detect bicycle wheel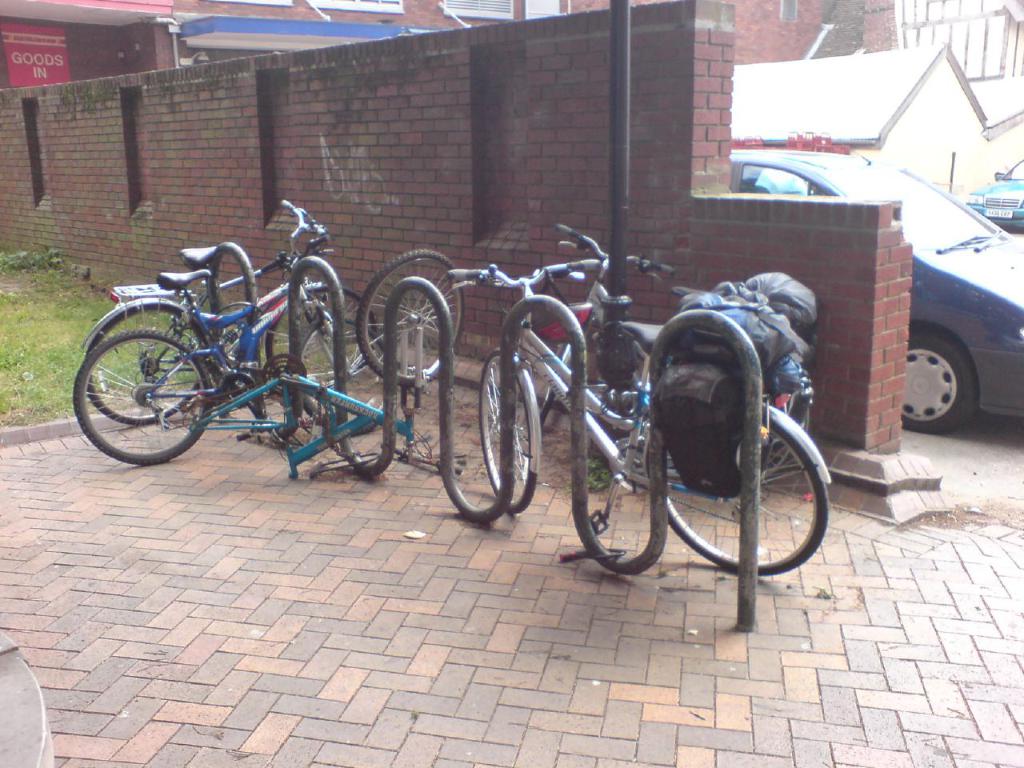
<region>86, 306, 210, 428</region>
